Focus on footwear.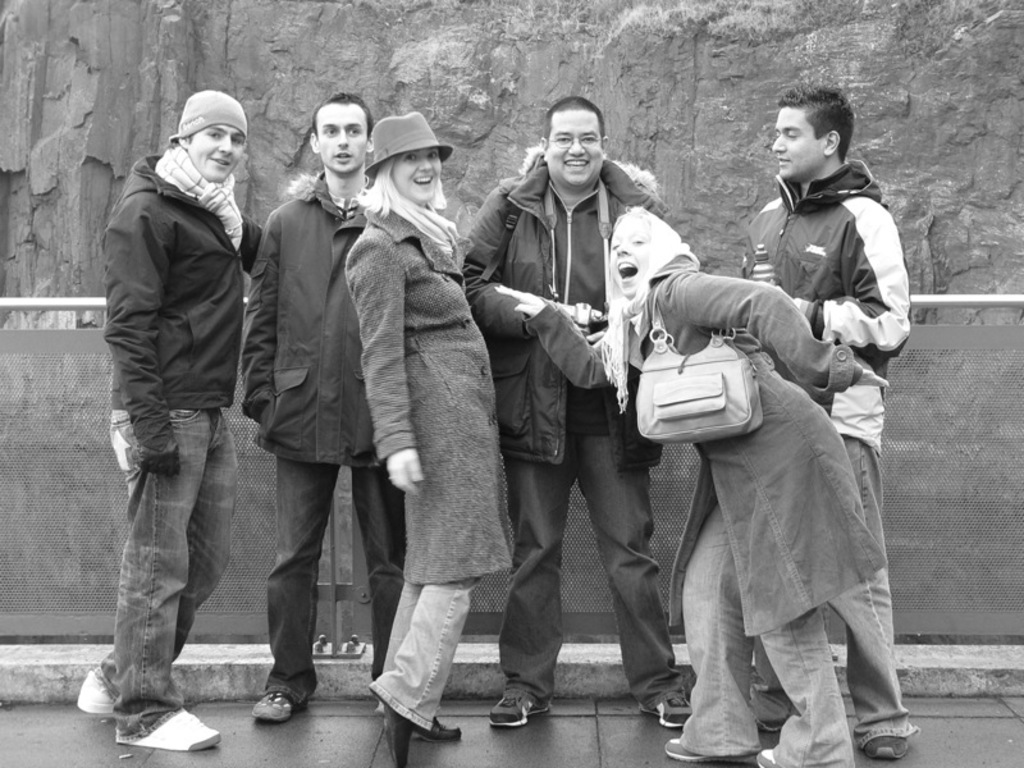
Focused at 859,714,910,753.
